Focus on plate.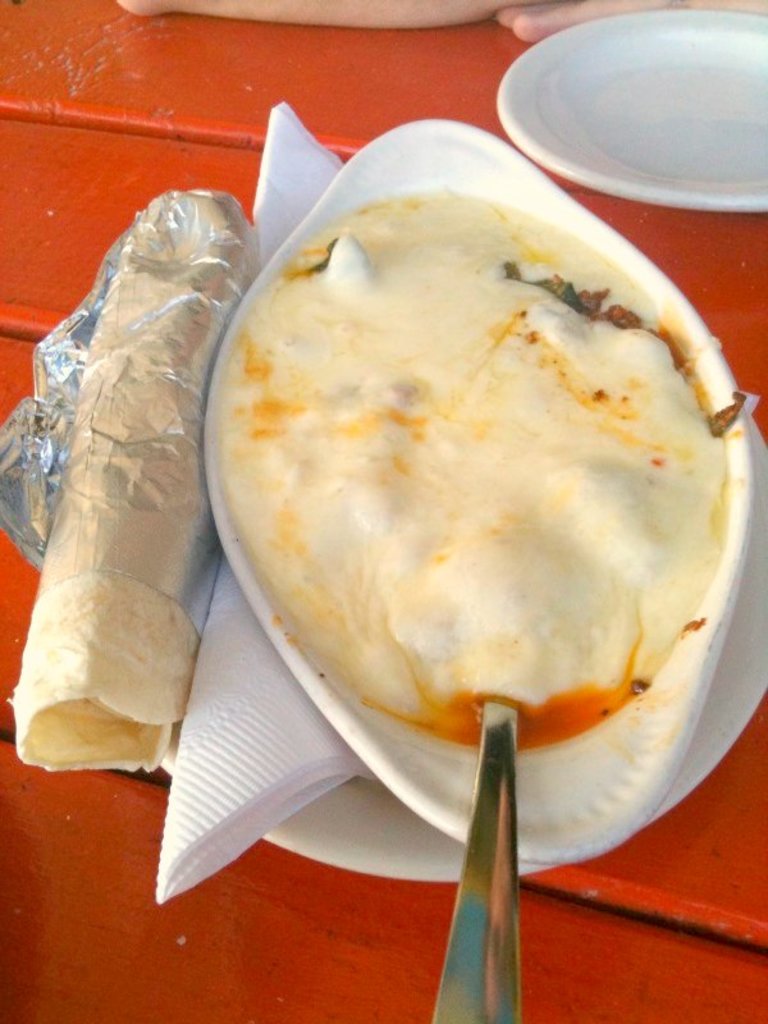
Focused at bbox(115, 412, 767, 887).
